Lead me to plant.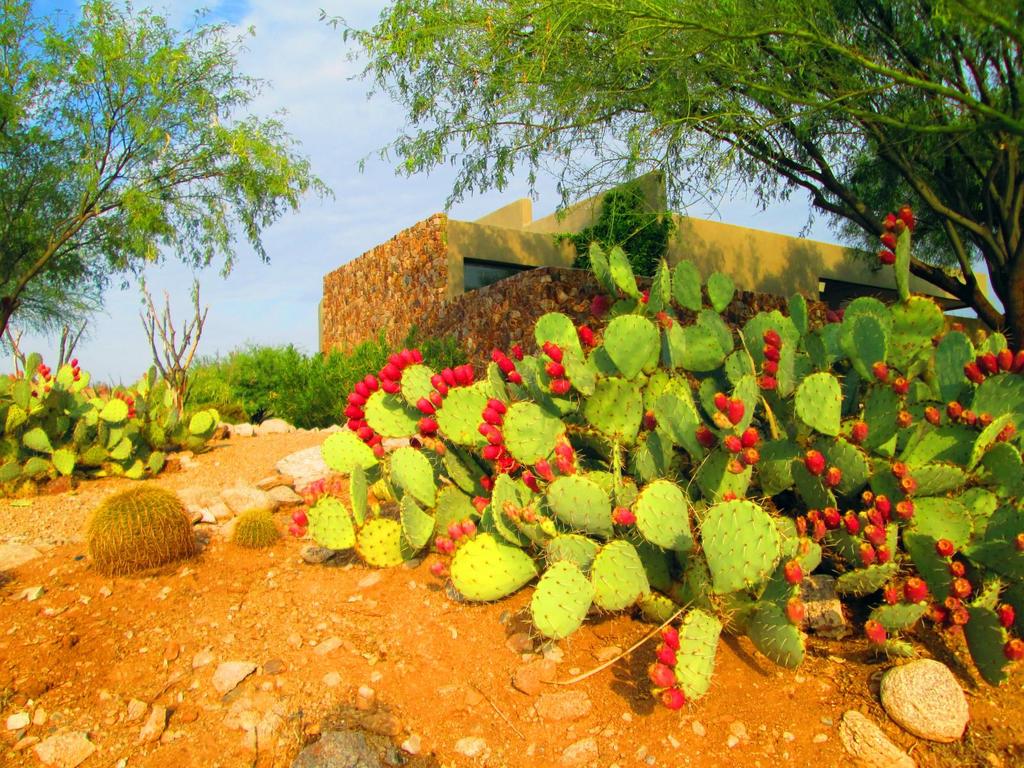
Lead to select_region(285, 206, 1023, 717).
